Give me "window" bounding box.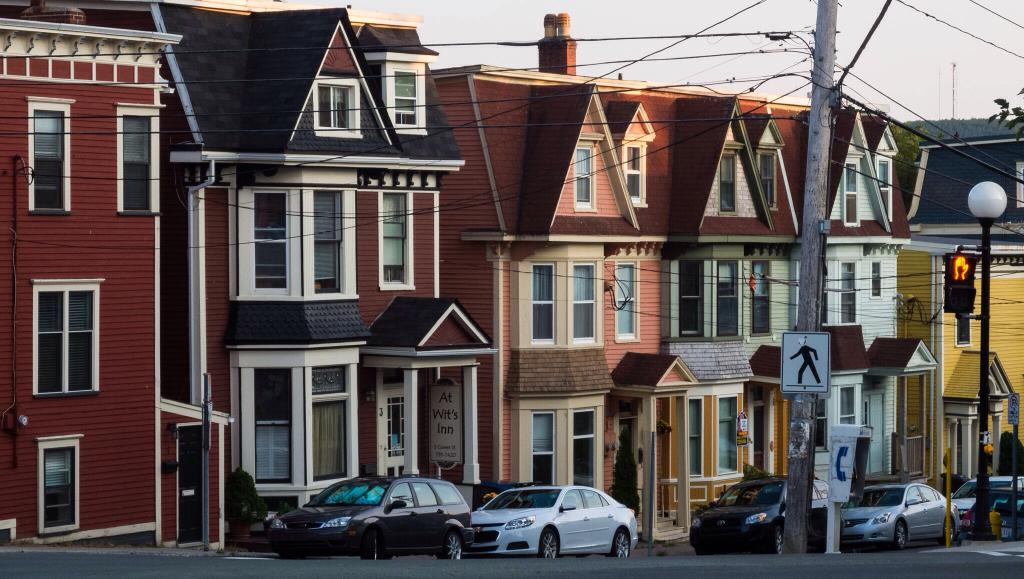
572/263/598/344.
